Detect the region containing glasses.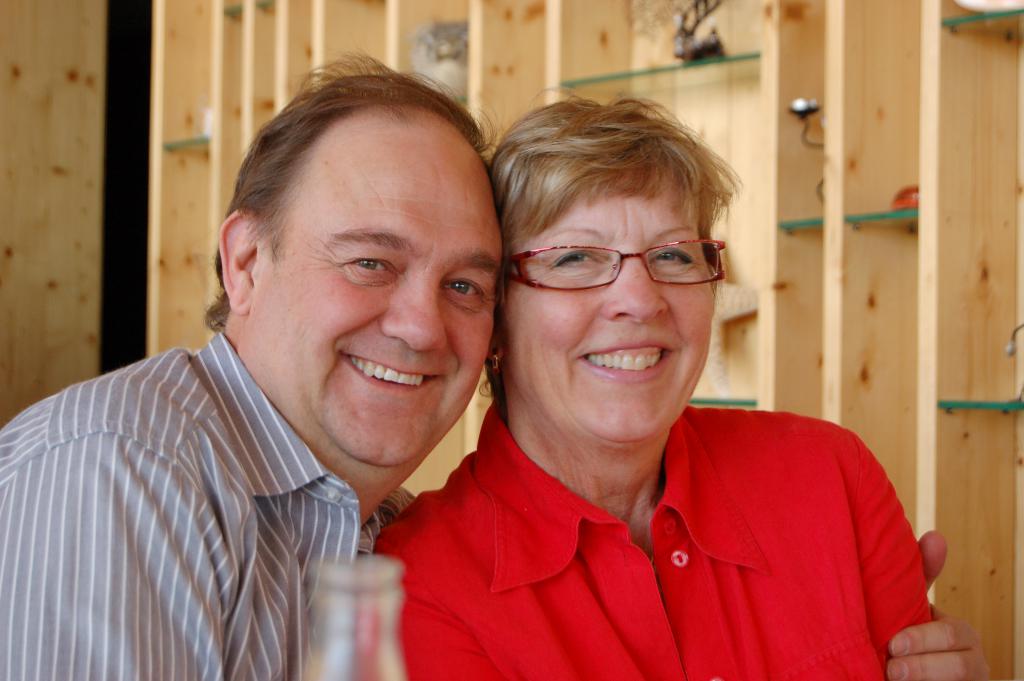
bbox=[513, 230, 735, 292].
